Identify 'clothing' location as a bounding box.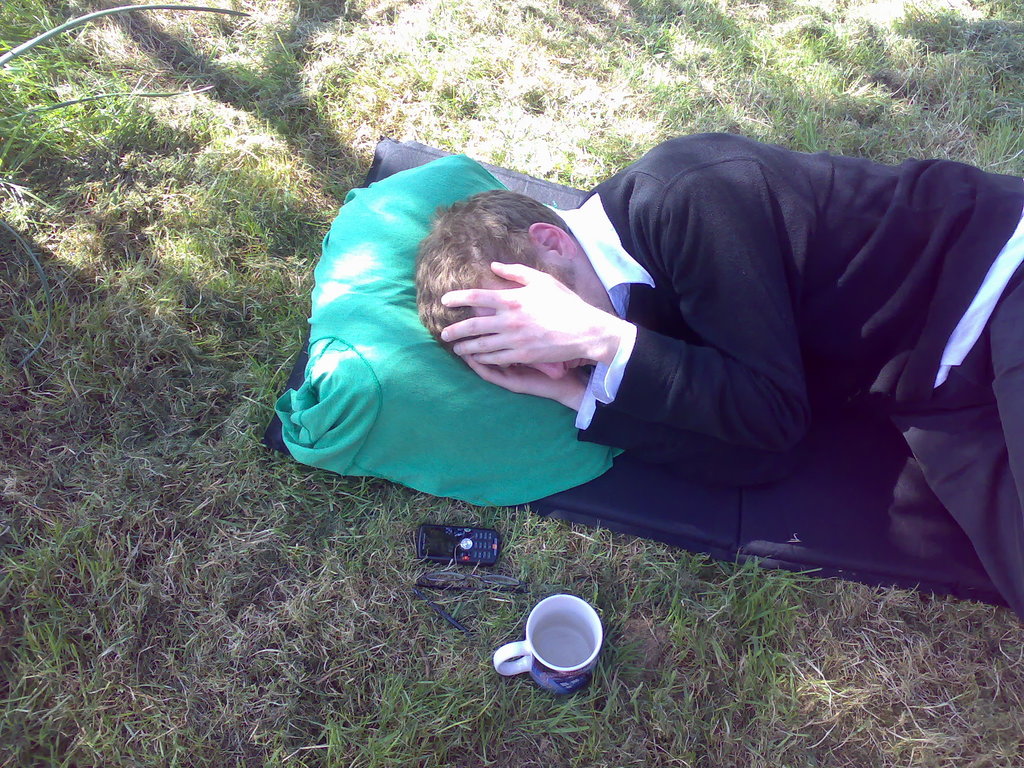
x1=524, y1=87, x2=1009, y2=598.
